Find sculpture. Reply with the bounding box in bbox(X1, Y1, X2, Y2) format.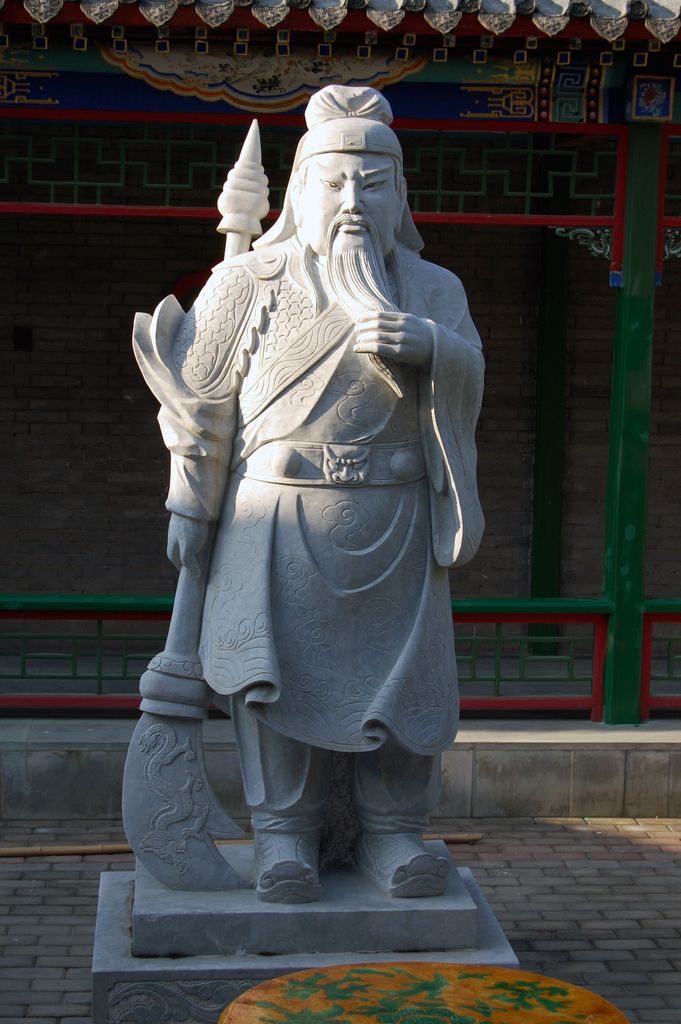
bbox(131, 70, 506, 941).
